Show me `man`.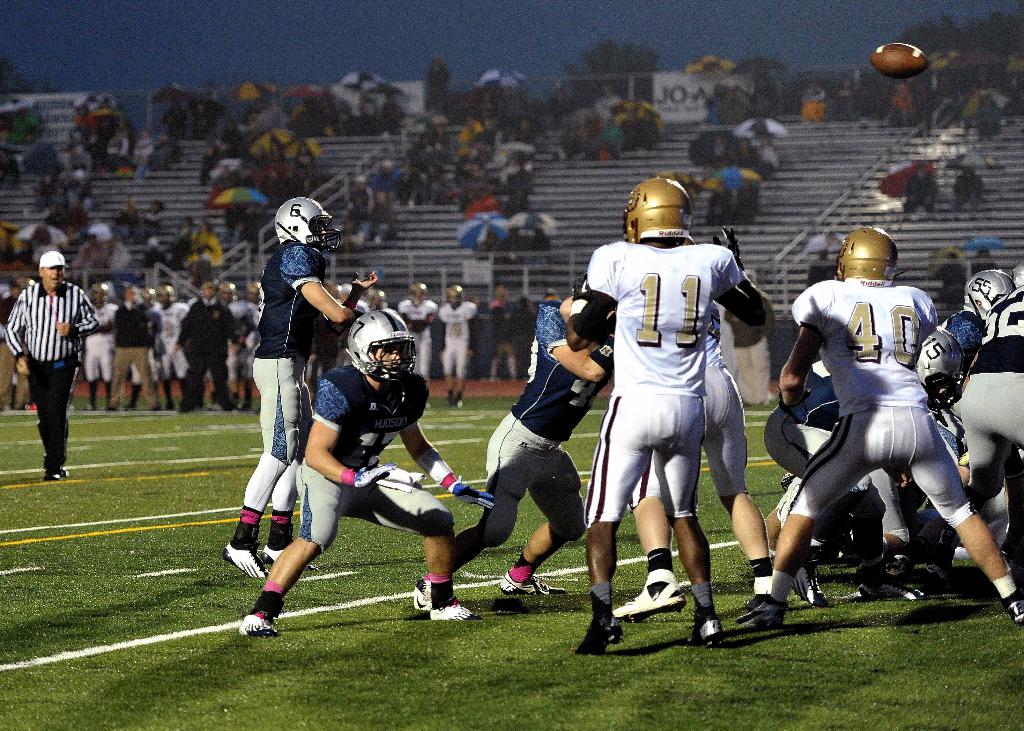
`man` is here: 221,280,244,405.
